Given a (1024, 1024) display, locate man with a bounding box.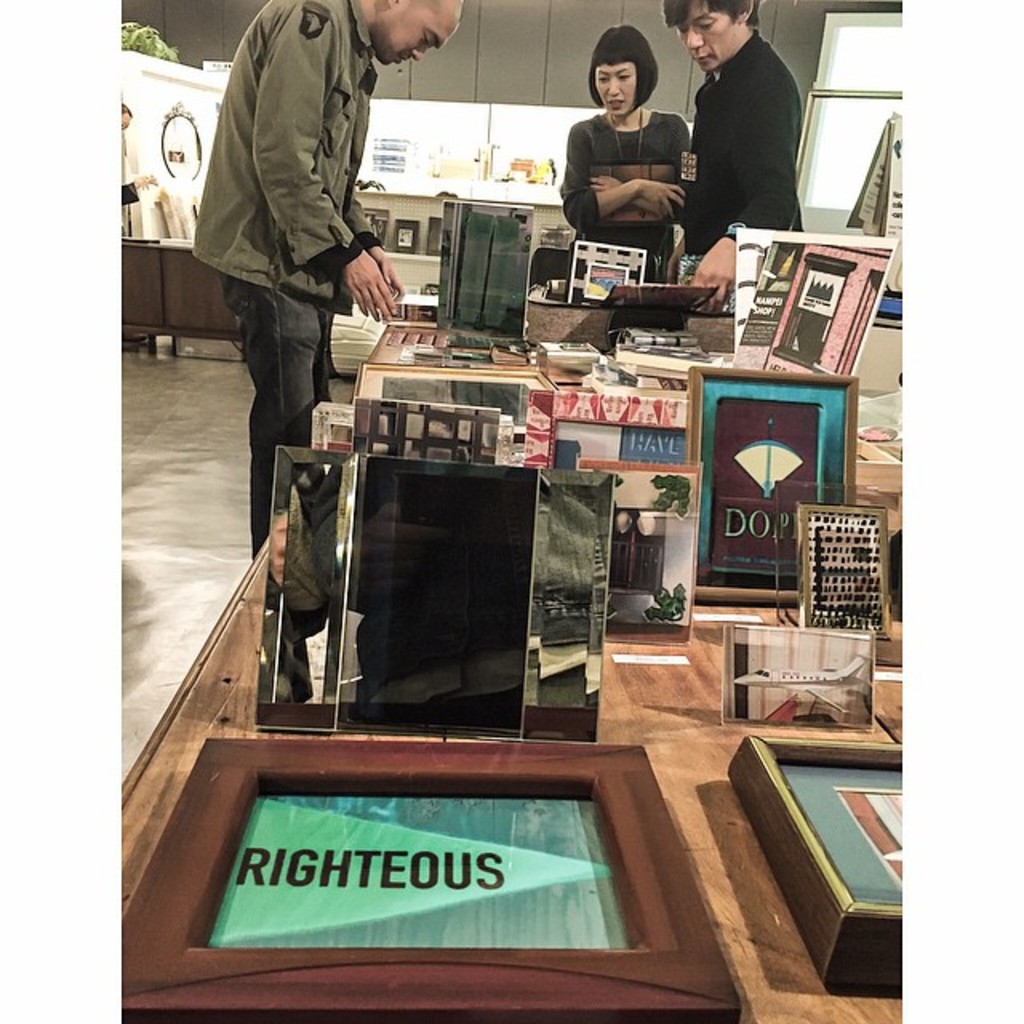
Located: l=662, t=0, r=806, b=315.
